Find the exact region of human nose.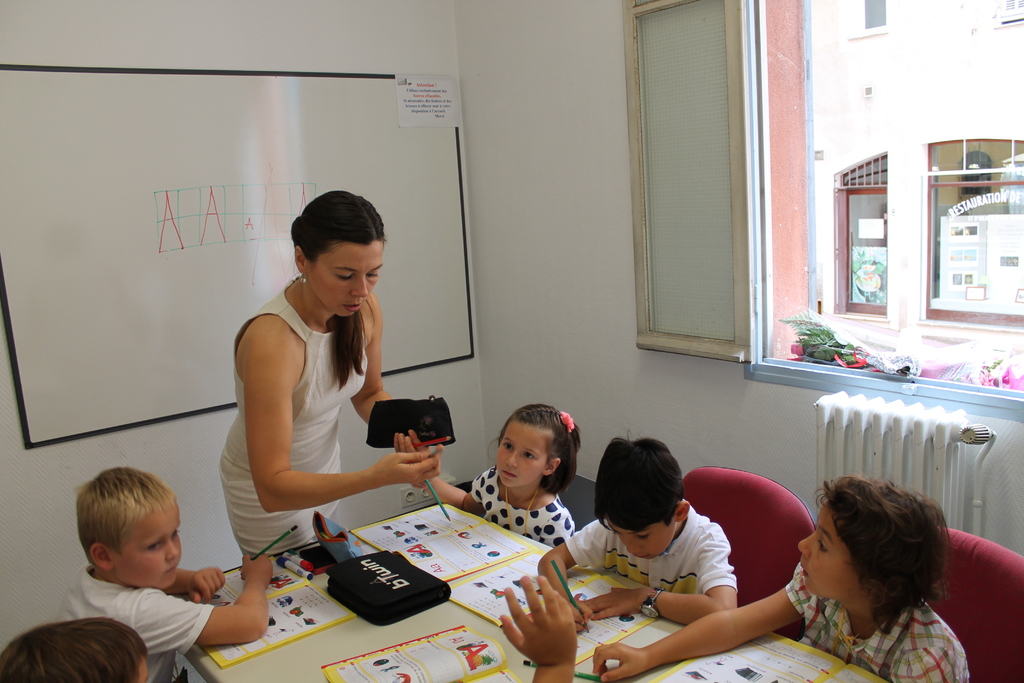
Exact region: (x1=350, y1=276, x2=367, y2=295).
